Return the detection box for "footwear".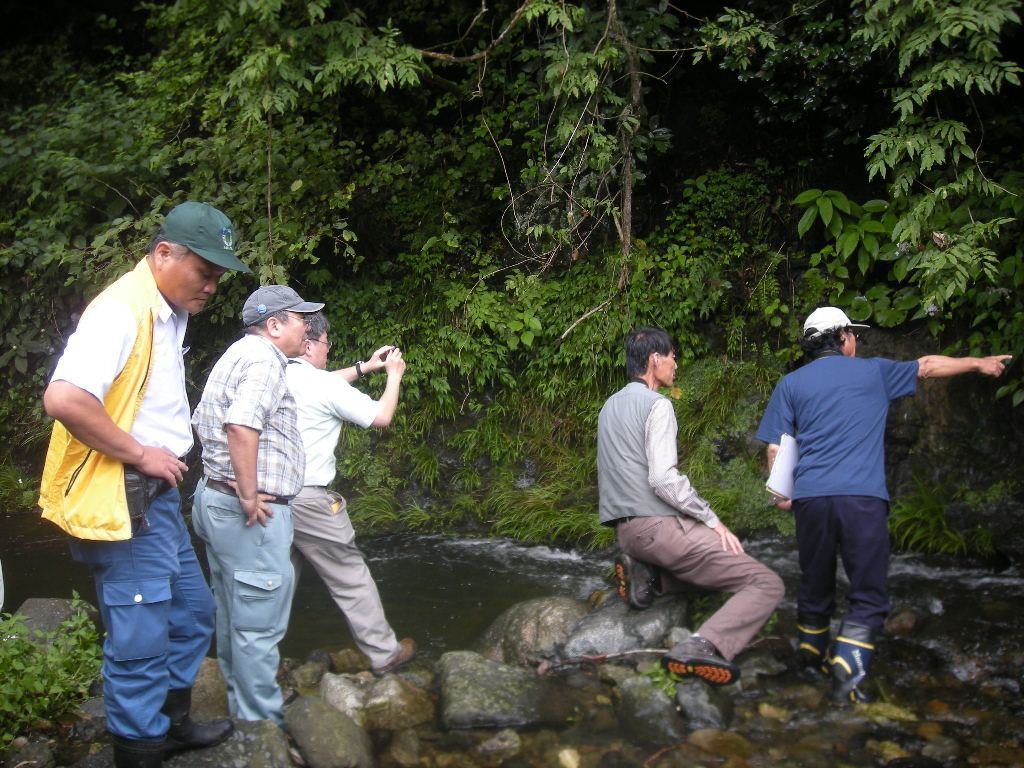
bbox=[165, 686, 234, 750].
